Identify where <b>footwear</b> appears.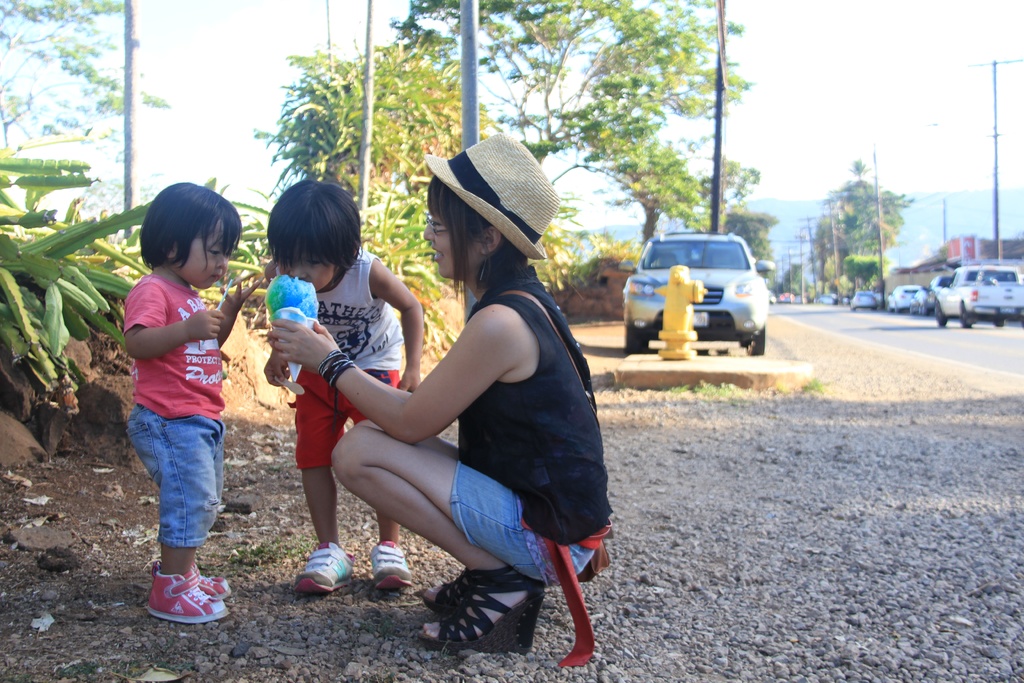
Appears at (x1=294, y1=541, x2=356, y2=594).
